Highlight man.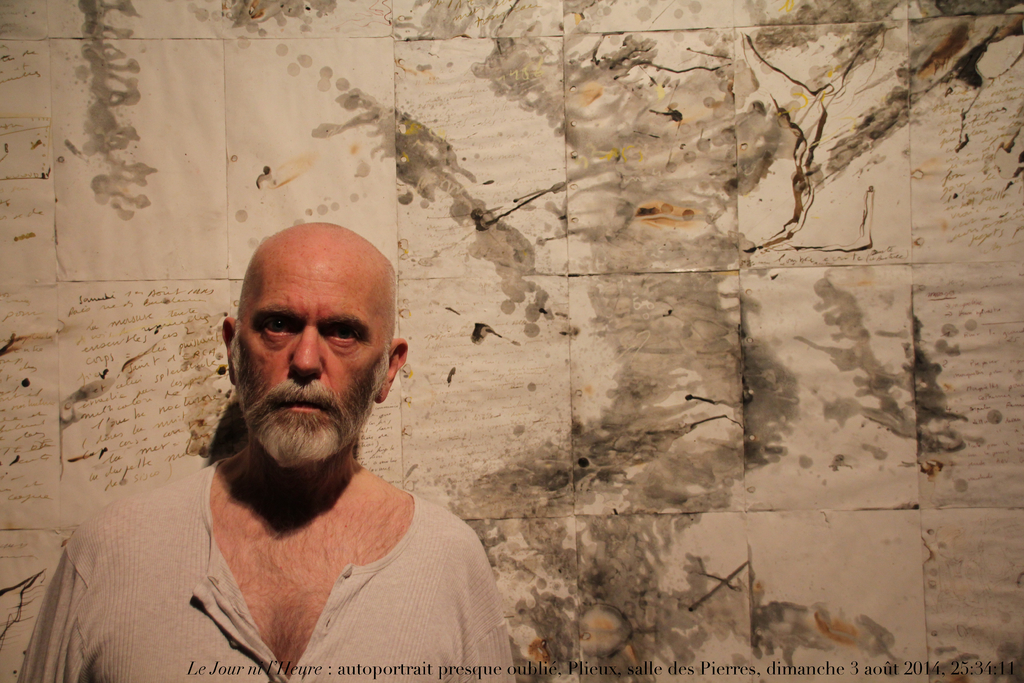
Highlighted region: (55, 210, 549, 669).
